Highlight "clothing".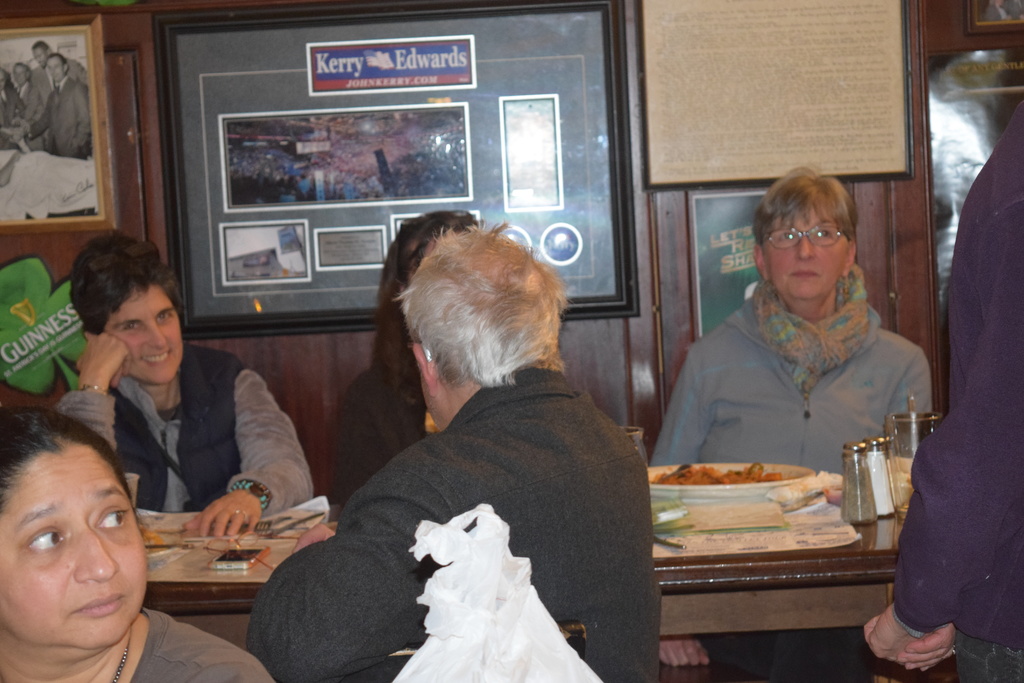
Highlighted region: 128, 607, 278, 682.
